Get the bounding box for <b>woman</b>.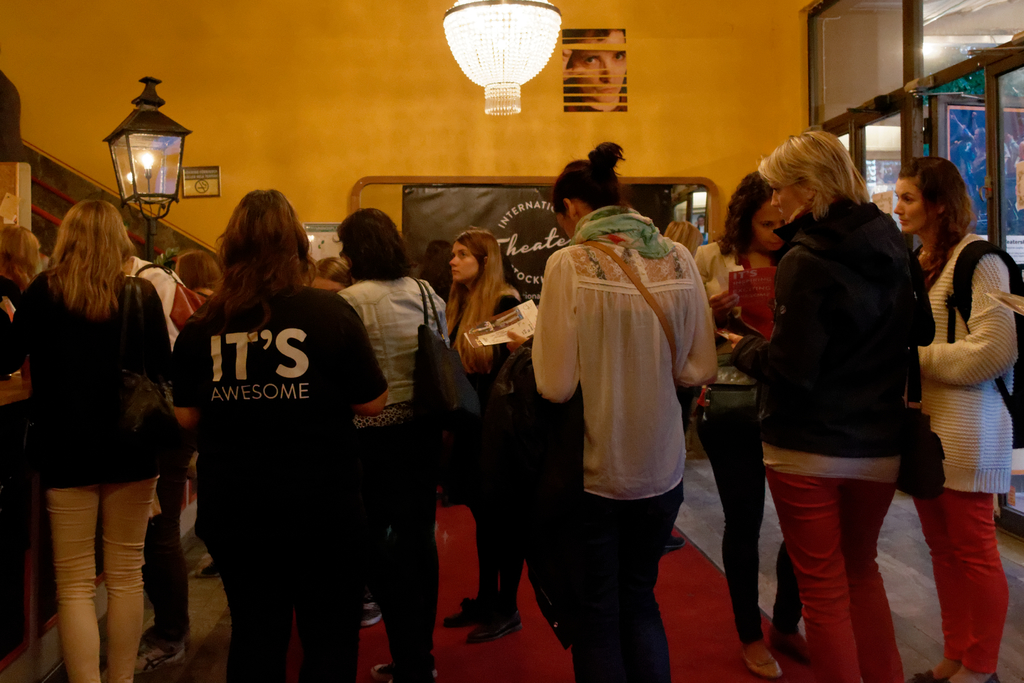
detection(722, 114, 939, 682).
